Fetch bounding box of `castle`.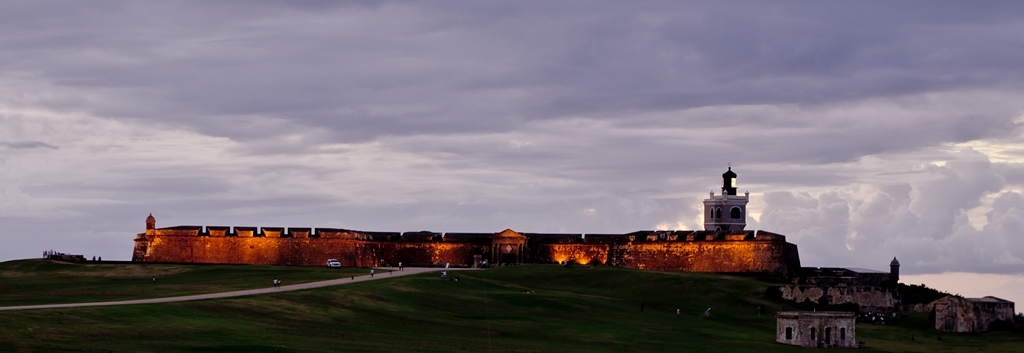
Bbox: l=925, t=292, r=1001, b=329.
